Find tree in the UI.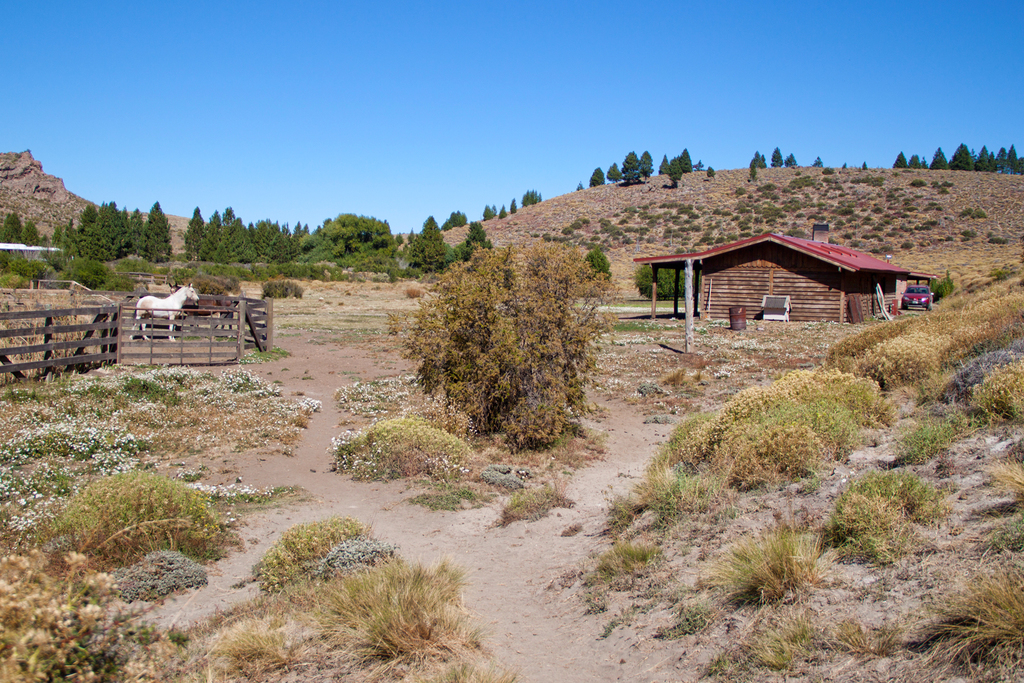
UI element at select_region(203, 199, 220, 265).
